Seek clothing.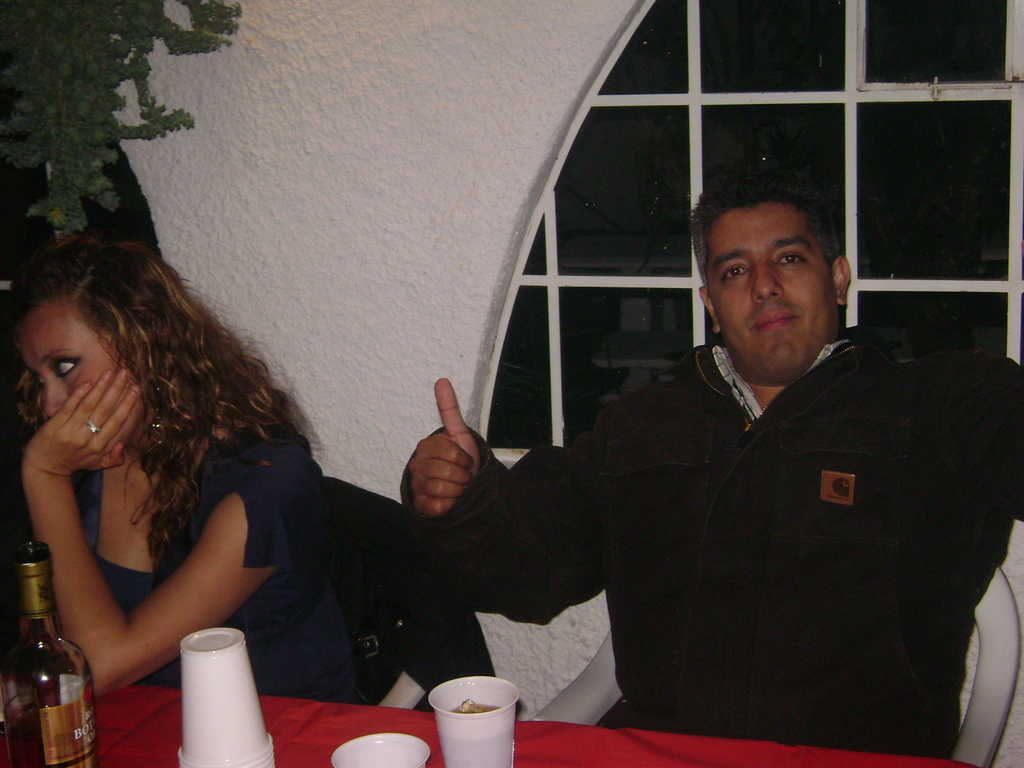
box=[17, 414, 284, 691].
